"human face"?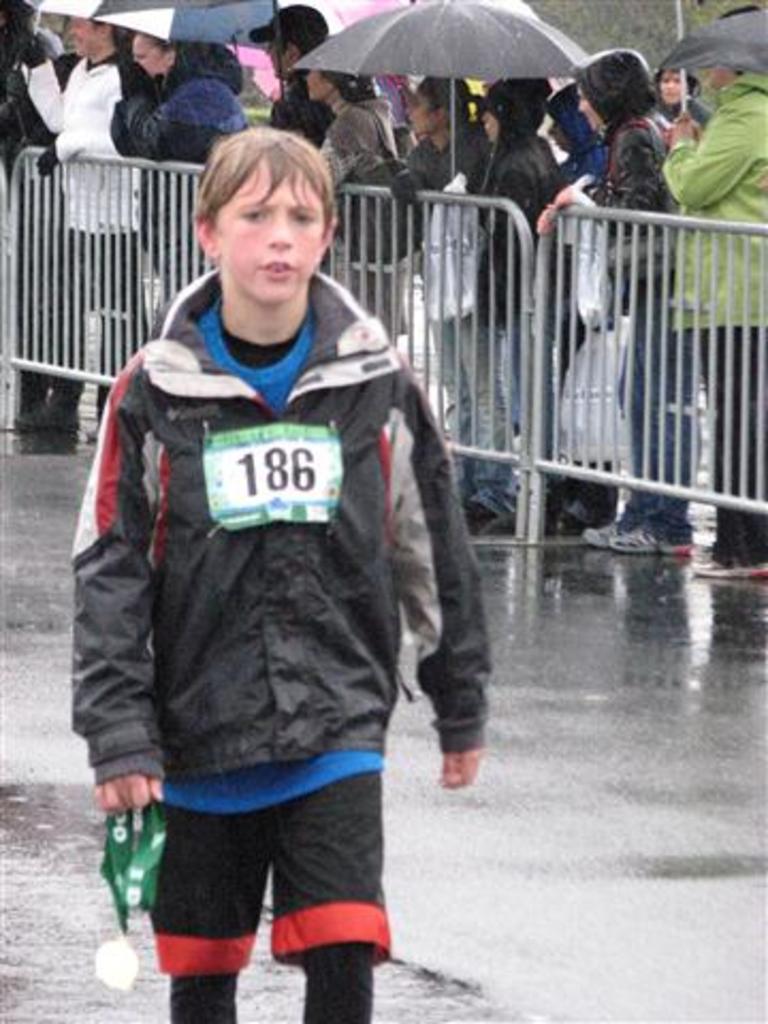
locate(578, 90, 606, 128)
